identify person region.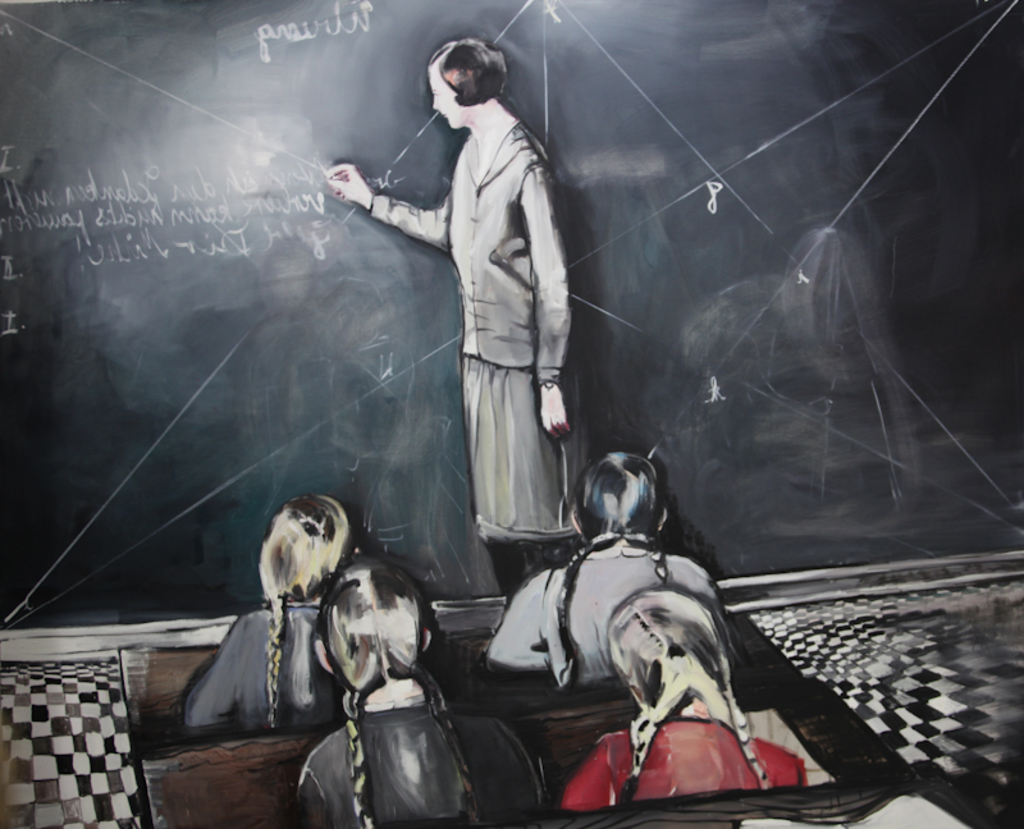
Region: [x1=288, y1=549, x2=548, y2=828].
